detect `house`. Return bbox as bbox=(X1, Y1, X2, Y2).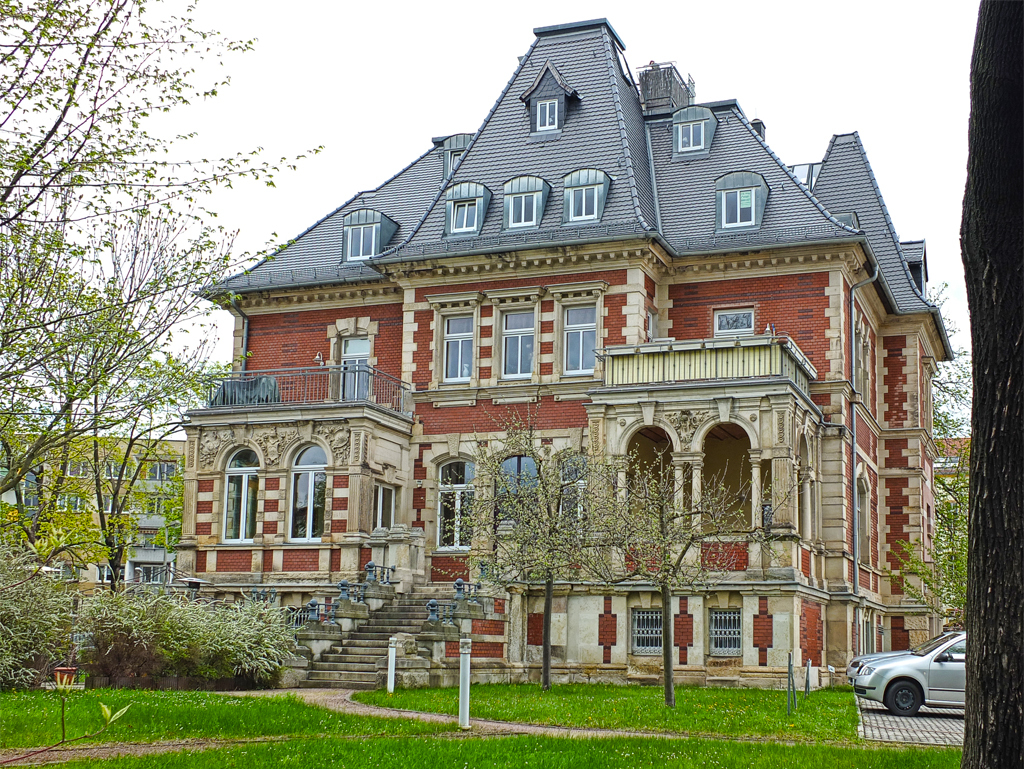
bbox=(0, 437, 192, 622).
